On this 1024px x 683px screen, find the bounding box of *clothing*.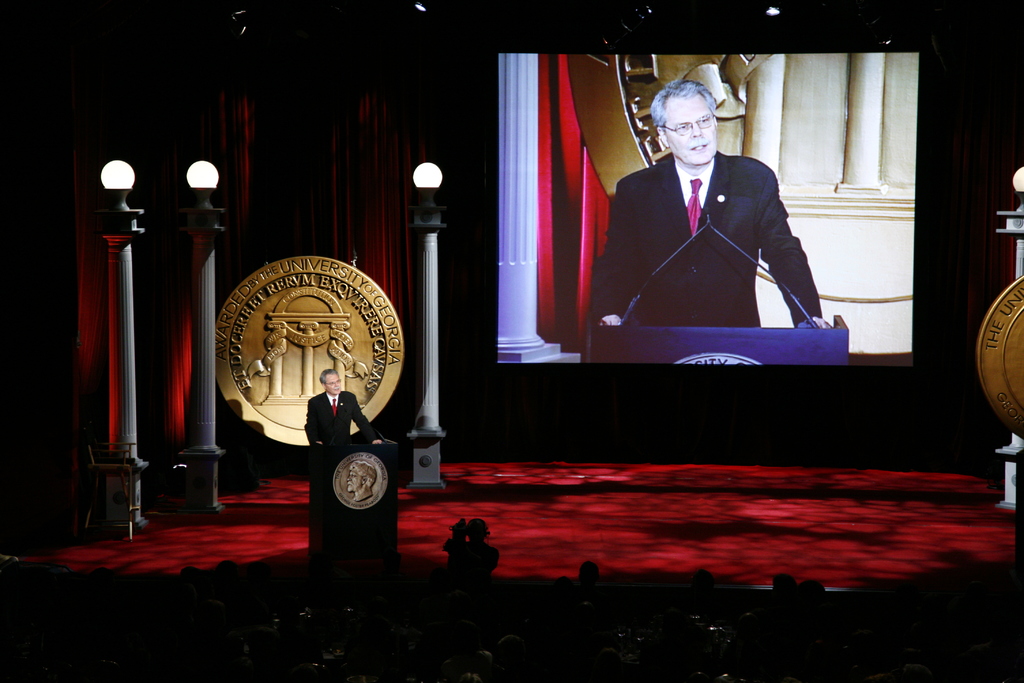
Bounding box: rect(602, 119, 829, 337).
